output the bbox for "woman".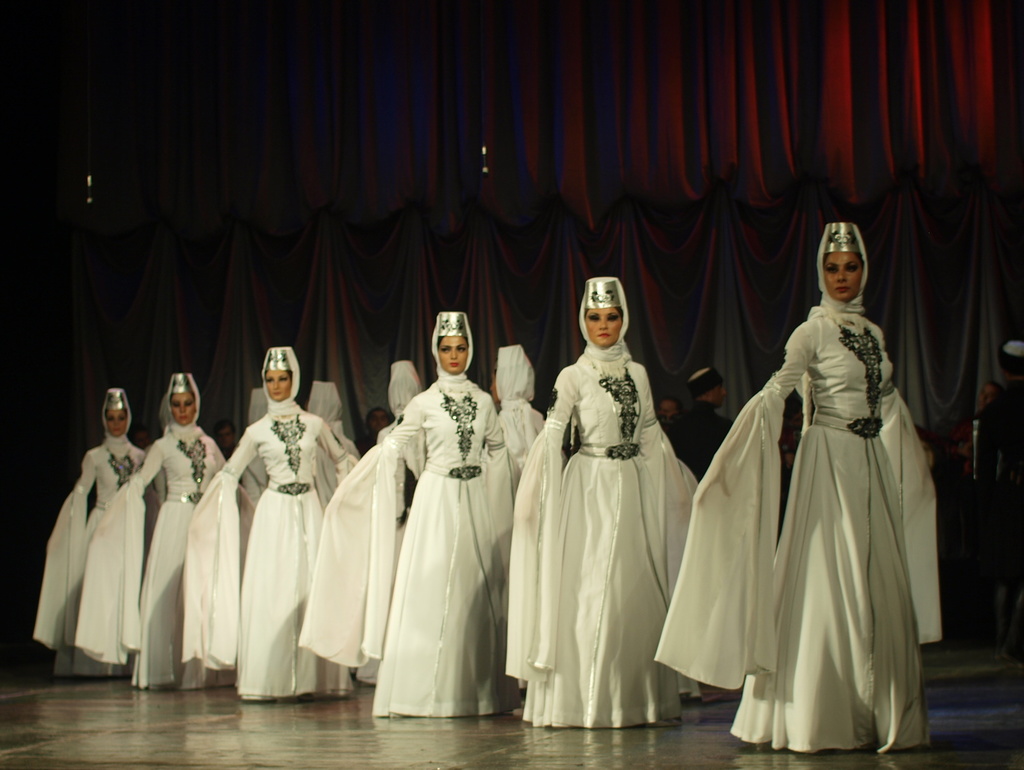
box=[241, 382, 262, 509].
